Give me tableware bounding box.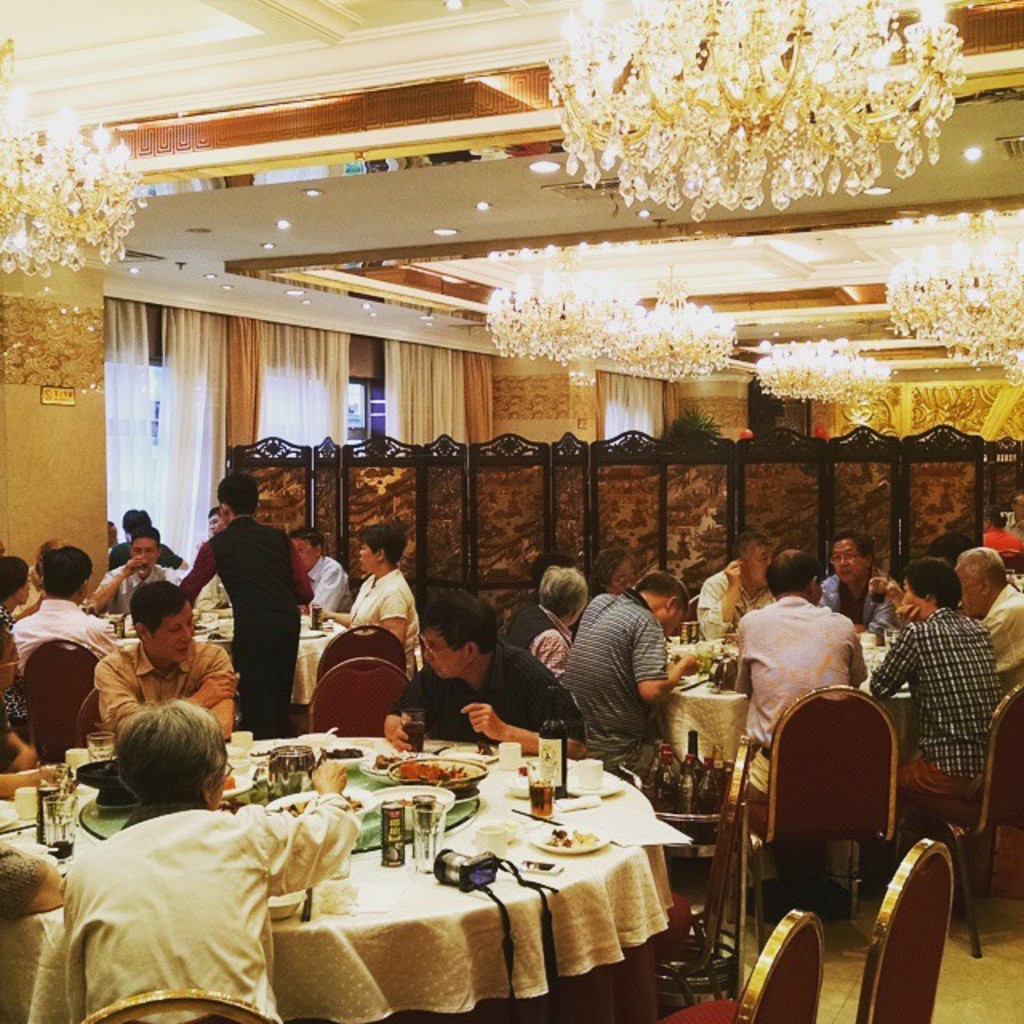
detection(387, 760, 493, 797).
